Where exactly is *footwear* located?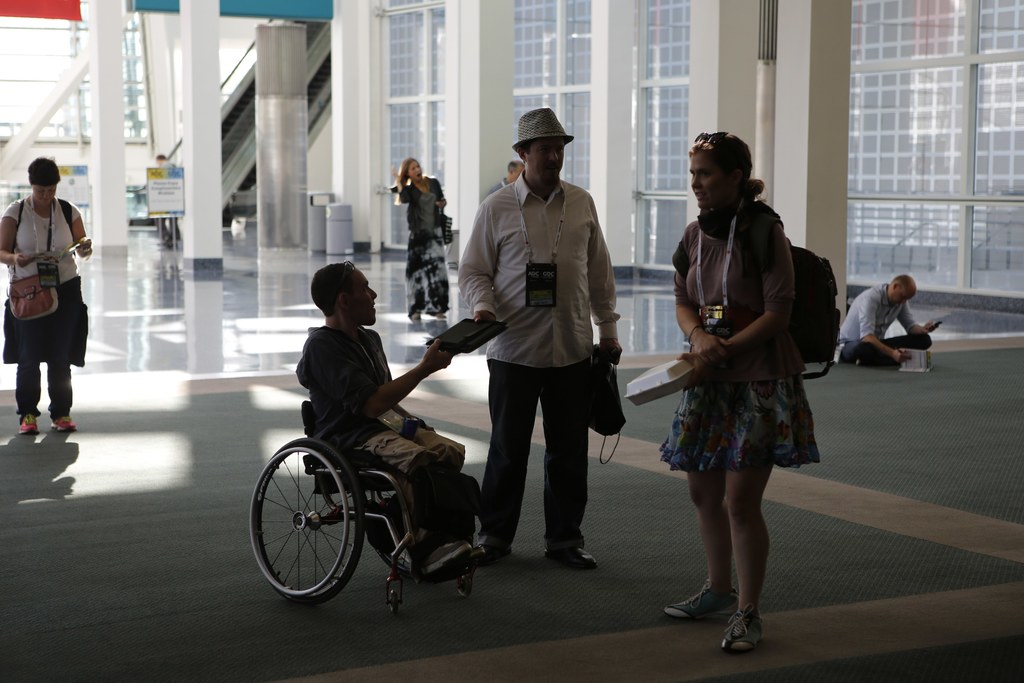
Its bounding box is pyautogui.locateOnScreen(50, 412, 81, 432).
